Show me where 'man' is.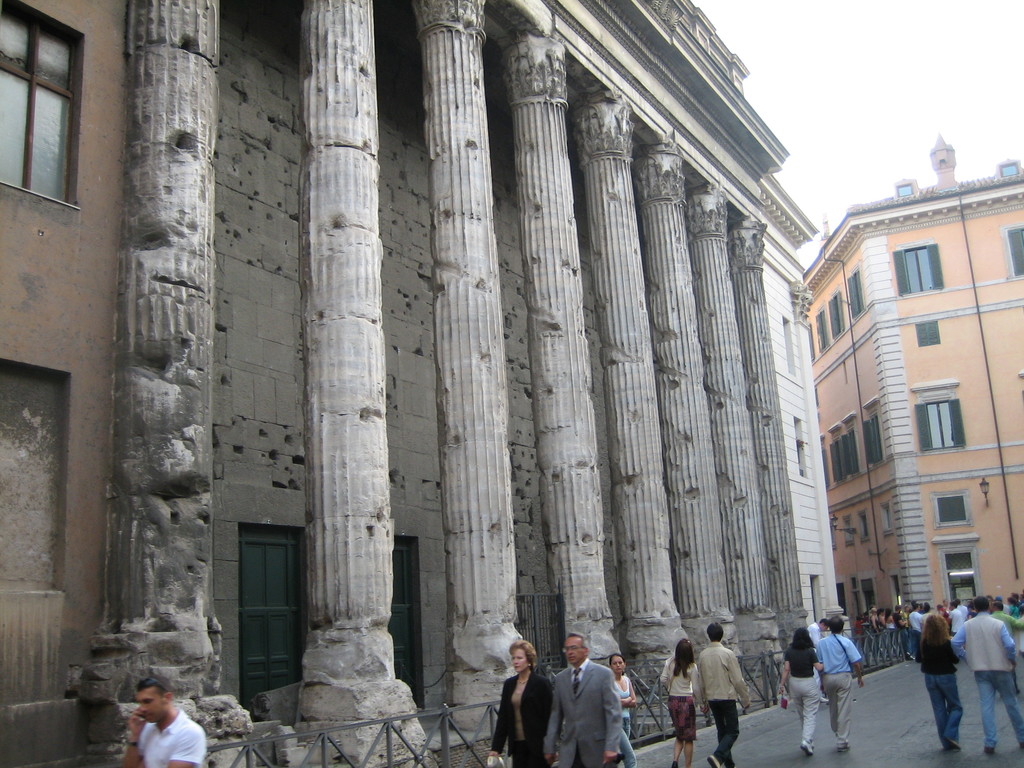
'man' is at x1=120 y1=671 x2=204 y2=767.
